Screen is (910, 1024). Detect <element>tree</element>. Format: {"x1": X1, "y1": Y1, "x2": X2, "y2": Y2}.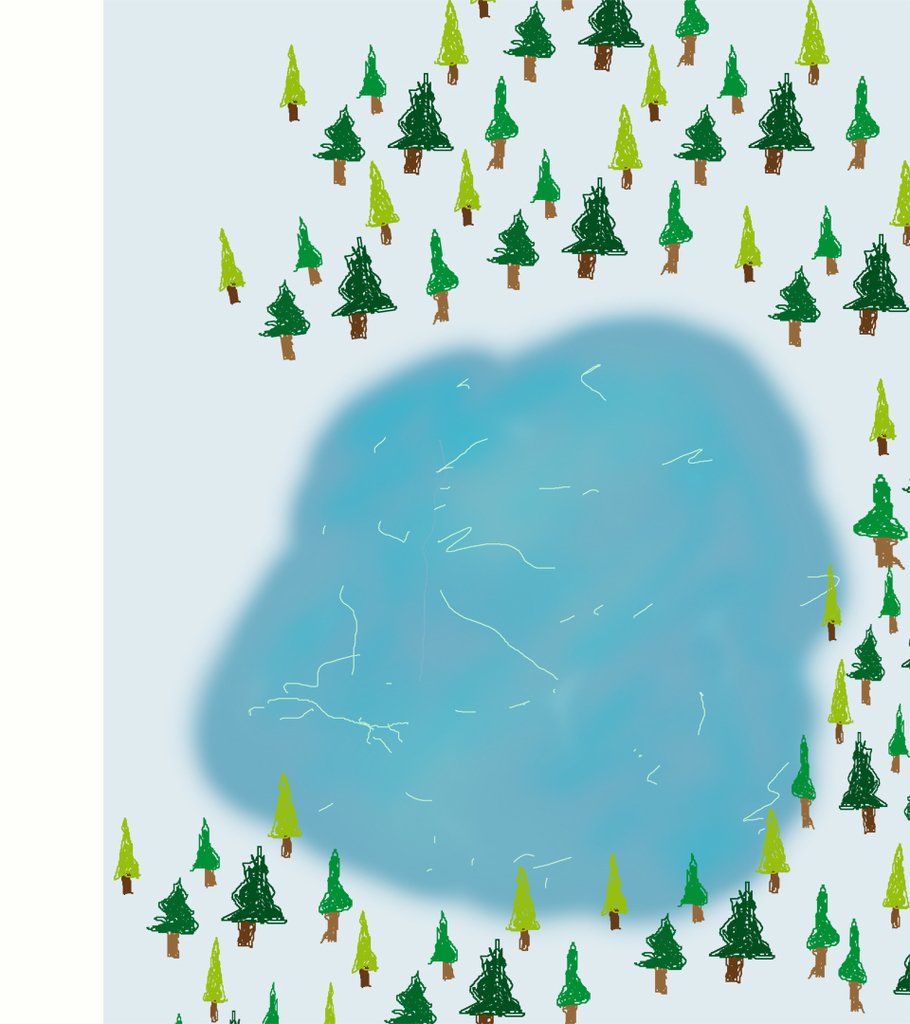
{"x1": 603, "y1": 858, "x2": 635, "y2": 931}.
